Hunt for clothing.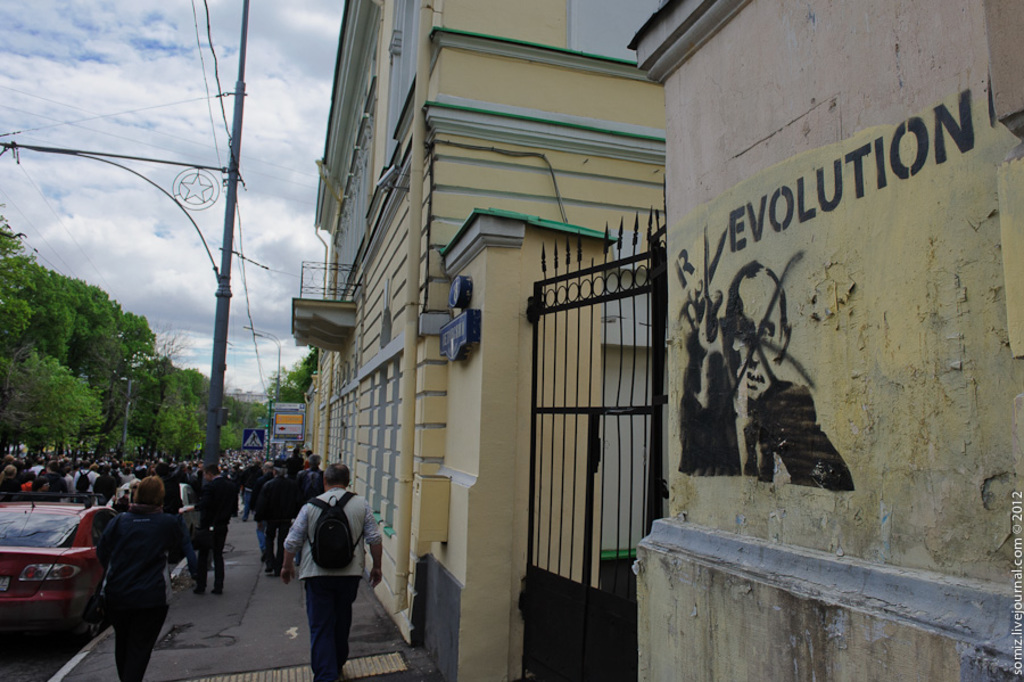
Hunted down at <region>295, 468, 324, 507</region>.
